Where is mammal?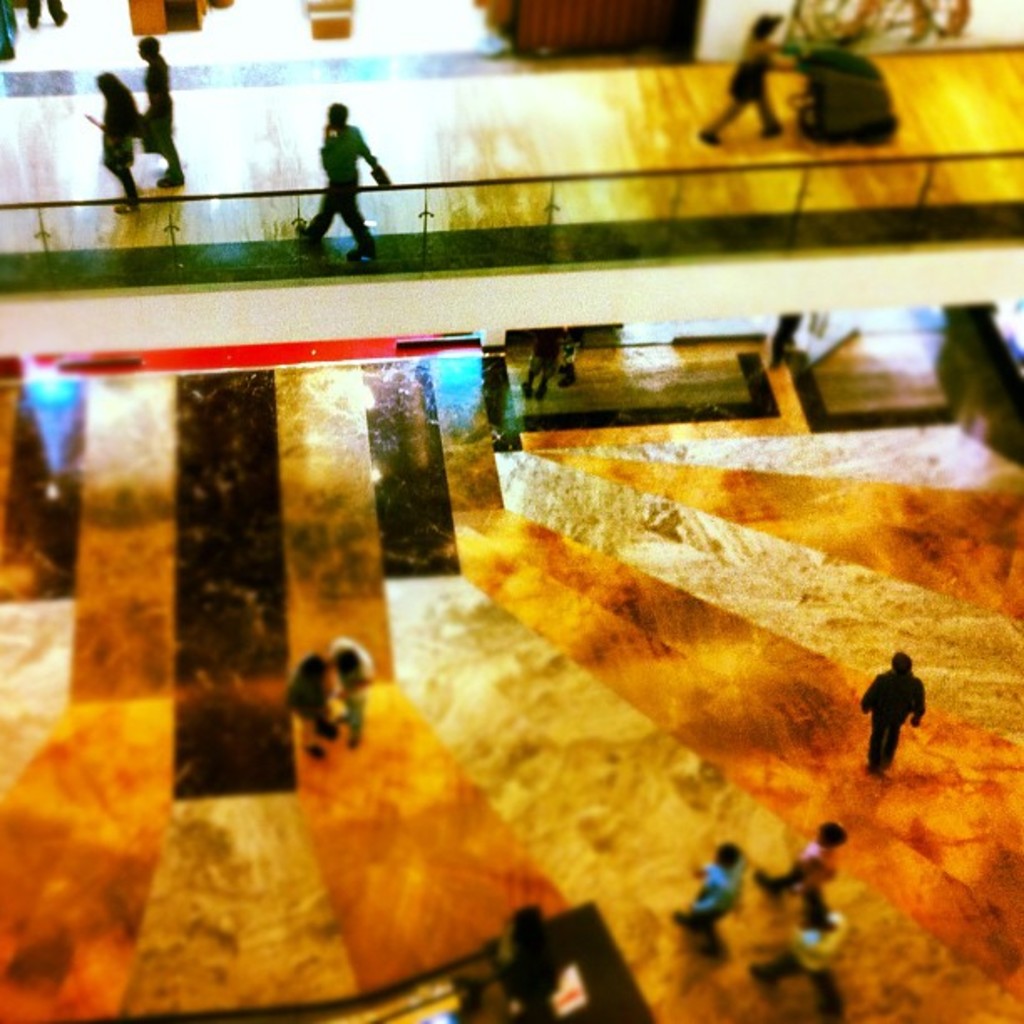
{"left": 331, "top": 634, "right": 376, "bottom": 751}.
